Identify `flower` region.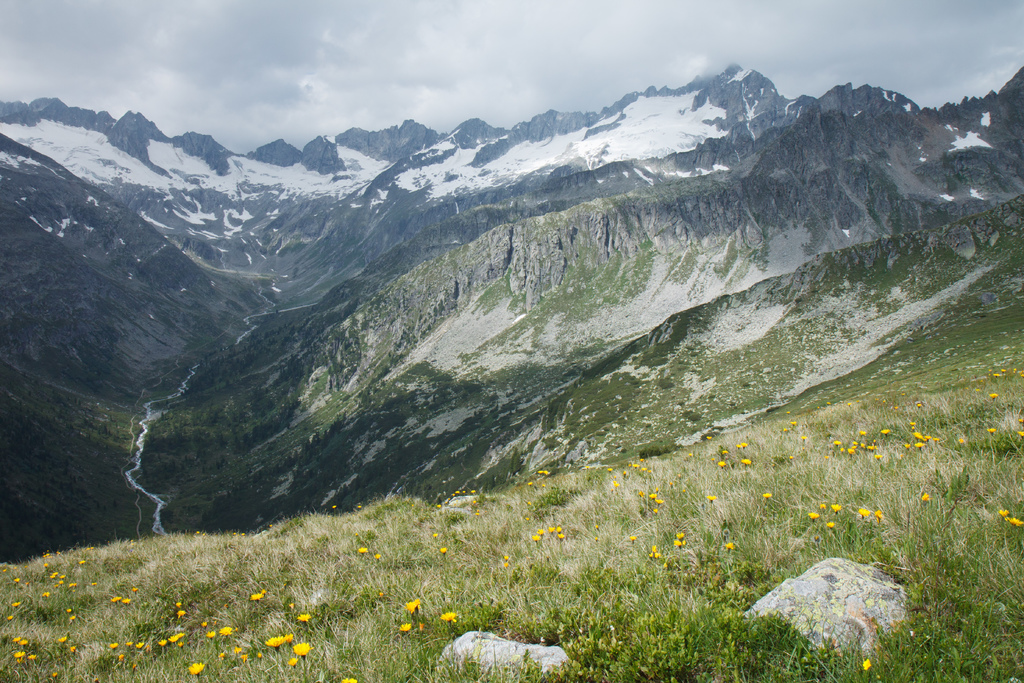
Region: {"left": 440, "top": 611, "right": 460, "bottom": 623}.
